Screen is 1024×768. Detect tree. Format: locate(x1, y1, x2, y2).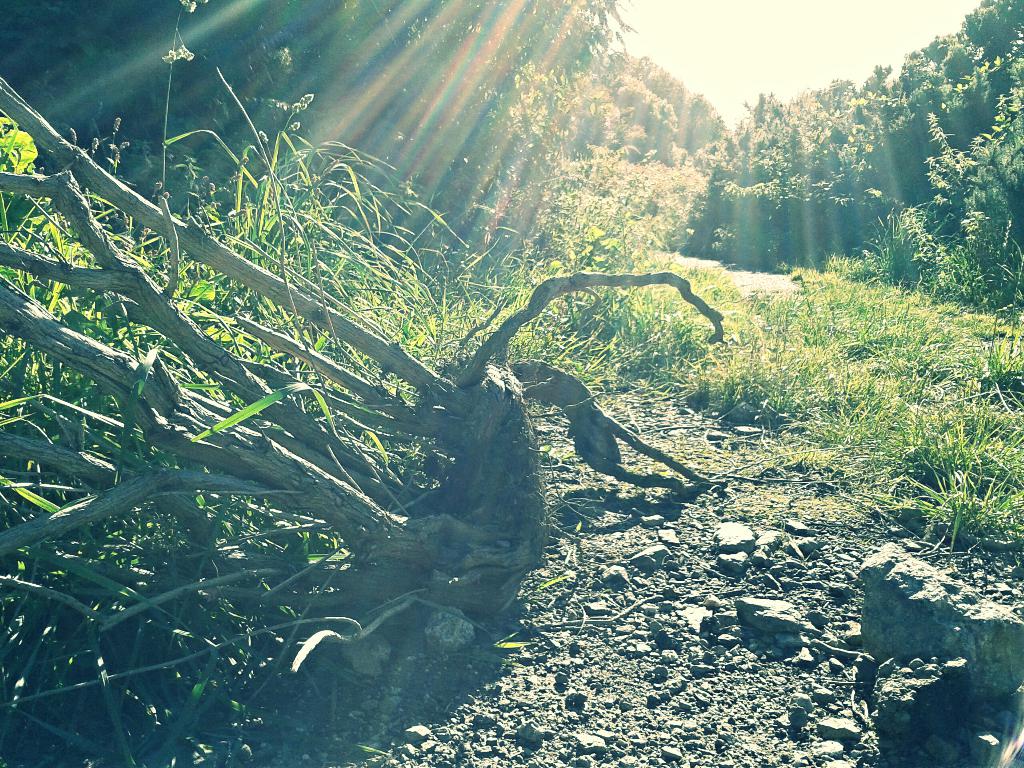
locate(724, 65, 861, 273).
